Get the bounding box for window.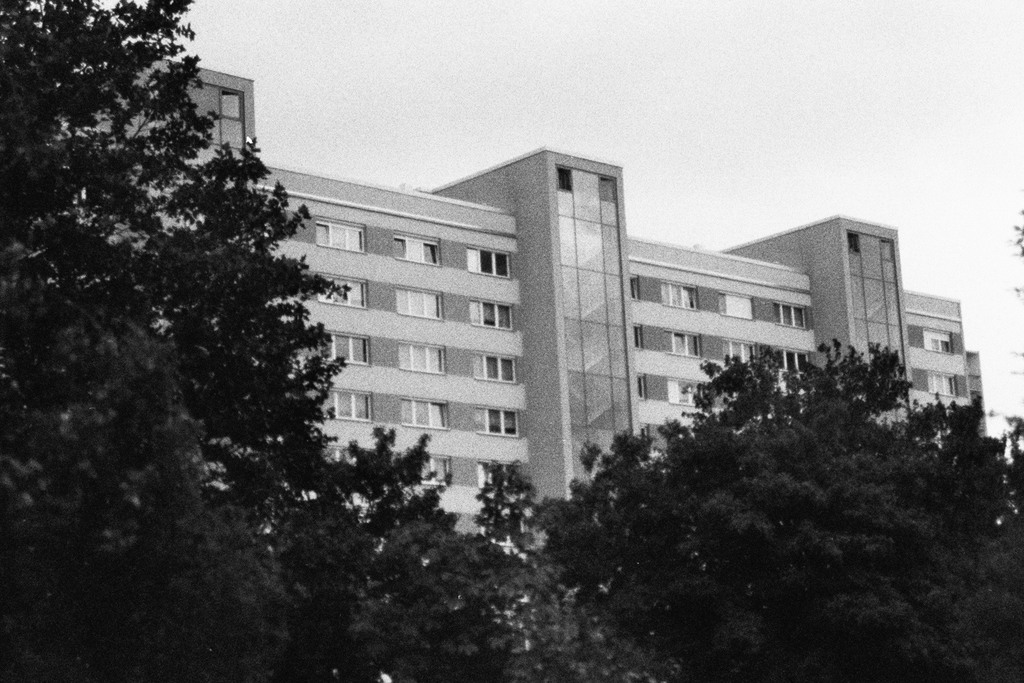
bbox=(401, 396, 444, 427).
